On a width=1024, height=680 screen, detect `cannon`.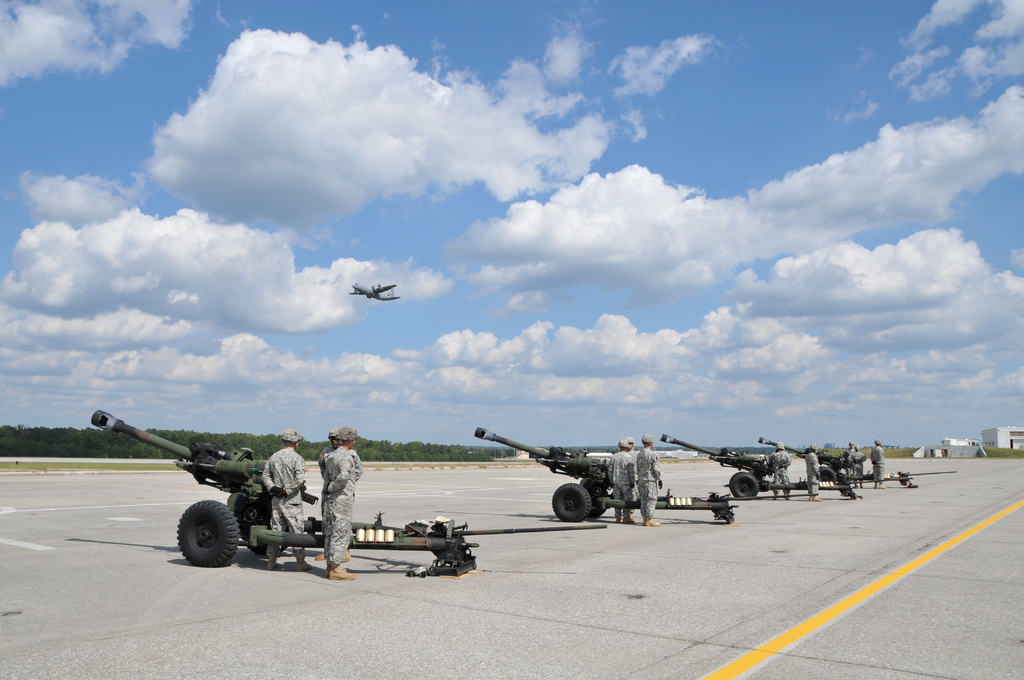
<region>88, 409, 609, 573</region>.
